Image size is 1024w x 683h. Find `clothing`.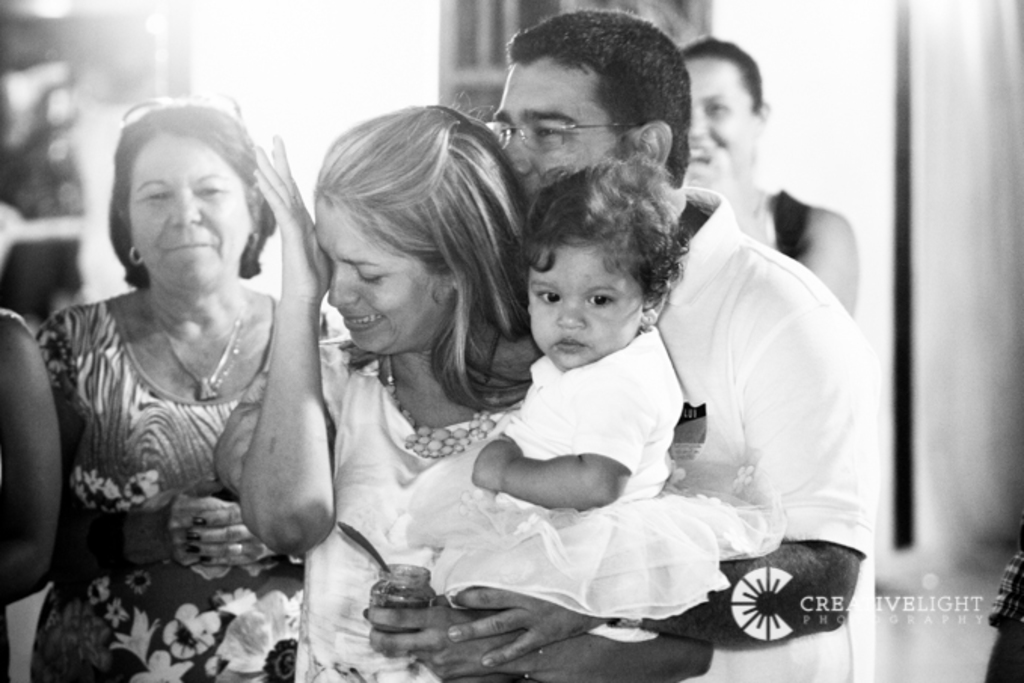
rect(26, 294, 324, 681).
